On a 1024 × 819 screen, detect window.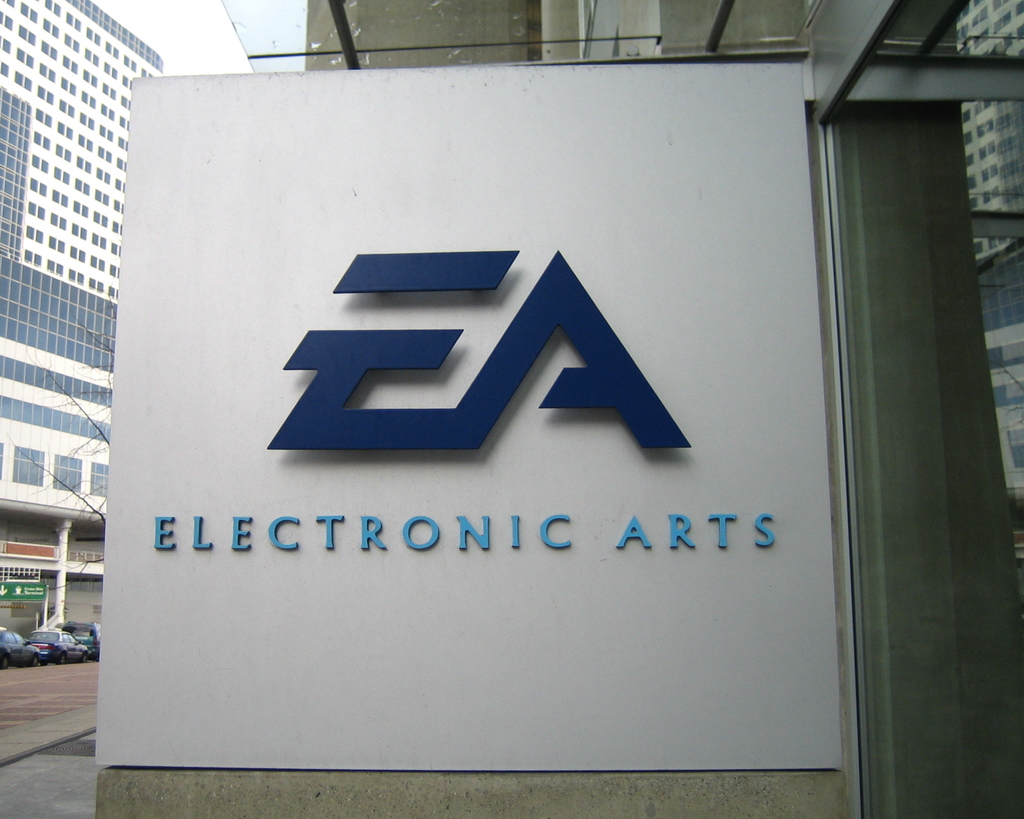
(35, 63, 52, 77).
